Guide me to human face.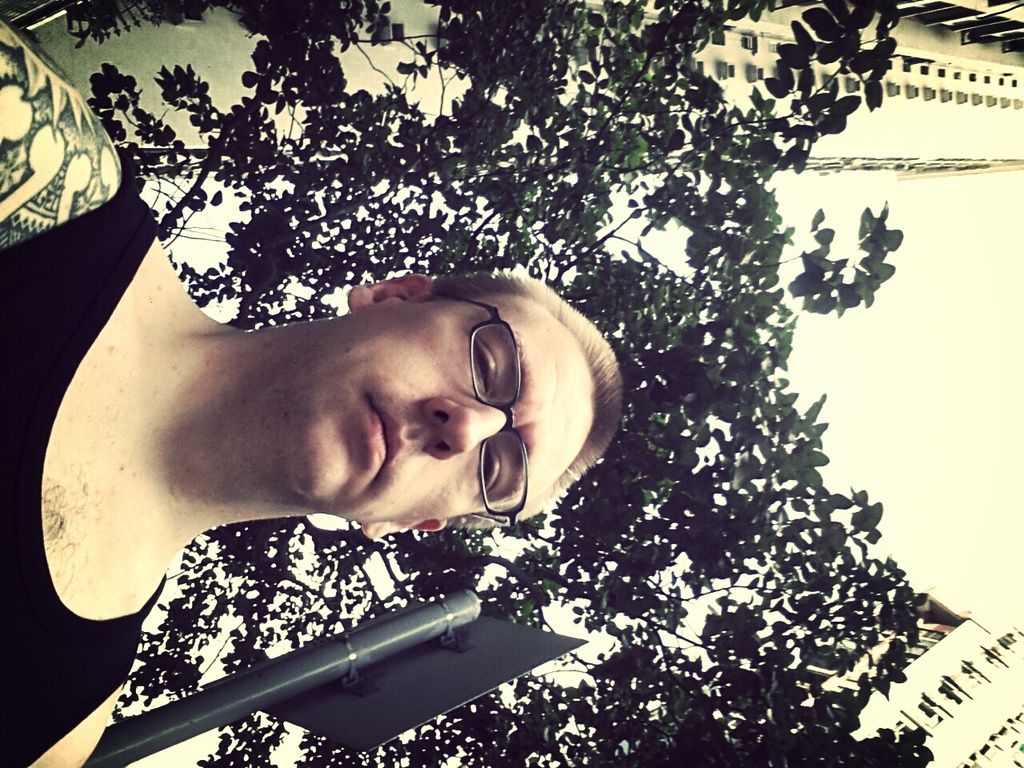
Guidance: select_region(271, 284, 577, 540).
